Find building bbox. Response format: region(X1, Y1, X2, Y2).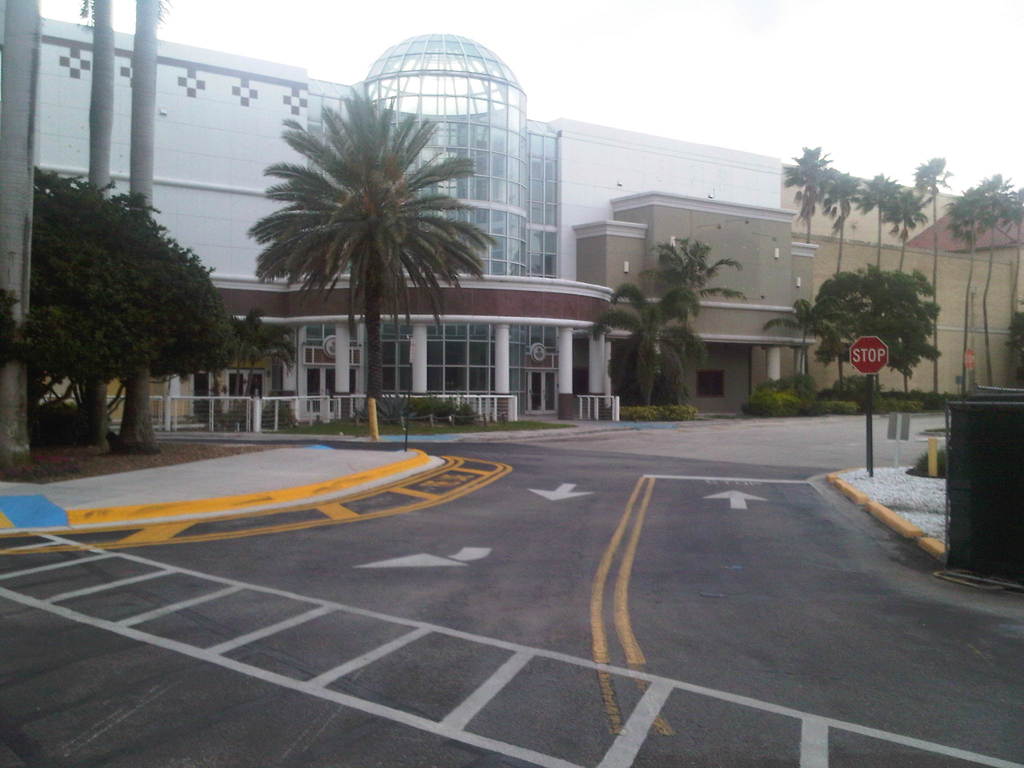
region(783, 161, 1023, 398).
